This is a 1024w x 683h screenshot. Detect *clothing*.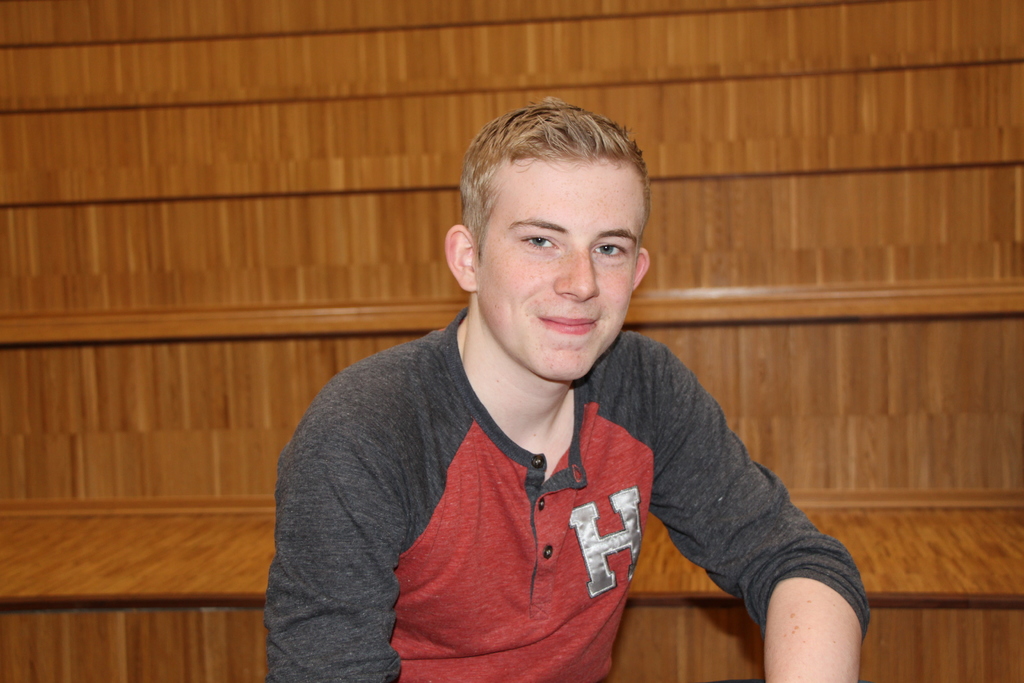
BBox(262, 254, 842, 672).
